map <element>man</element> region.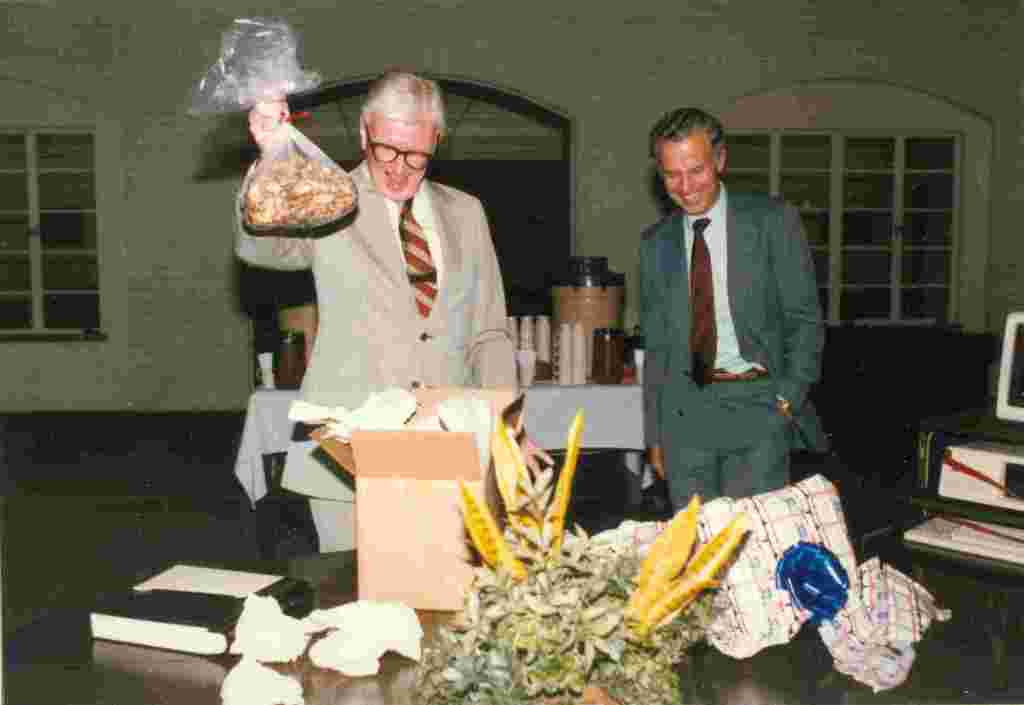
Mapped to [642,107,822,516].
